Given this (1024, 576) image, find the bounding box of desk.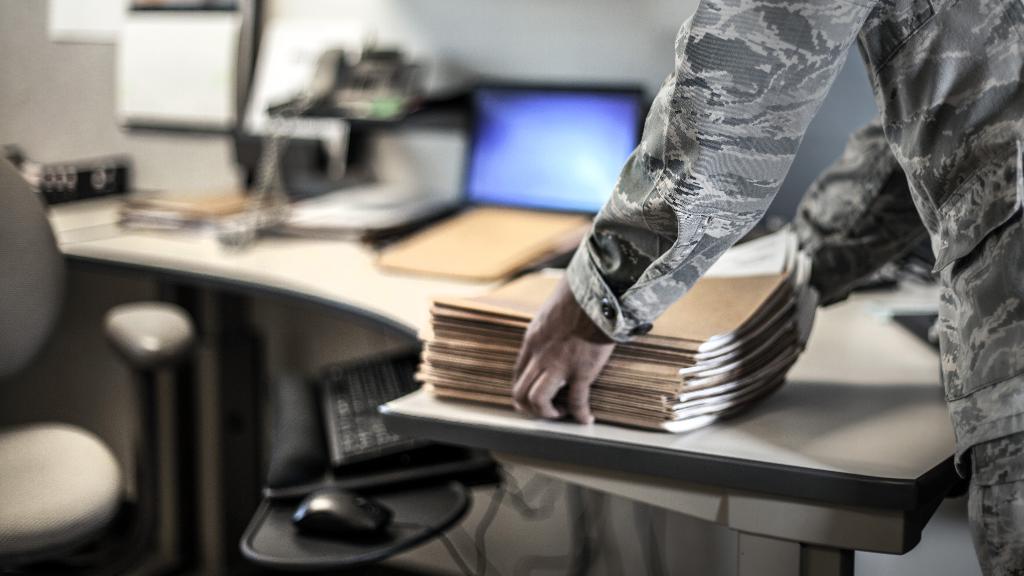
<region>112, 64, 1016, 555</region>.
